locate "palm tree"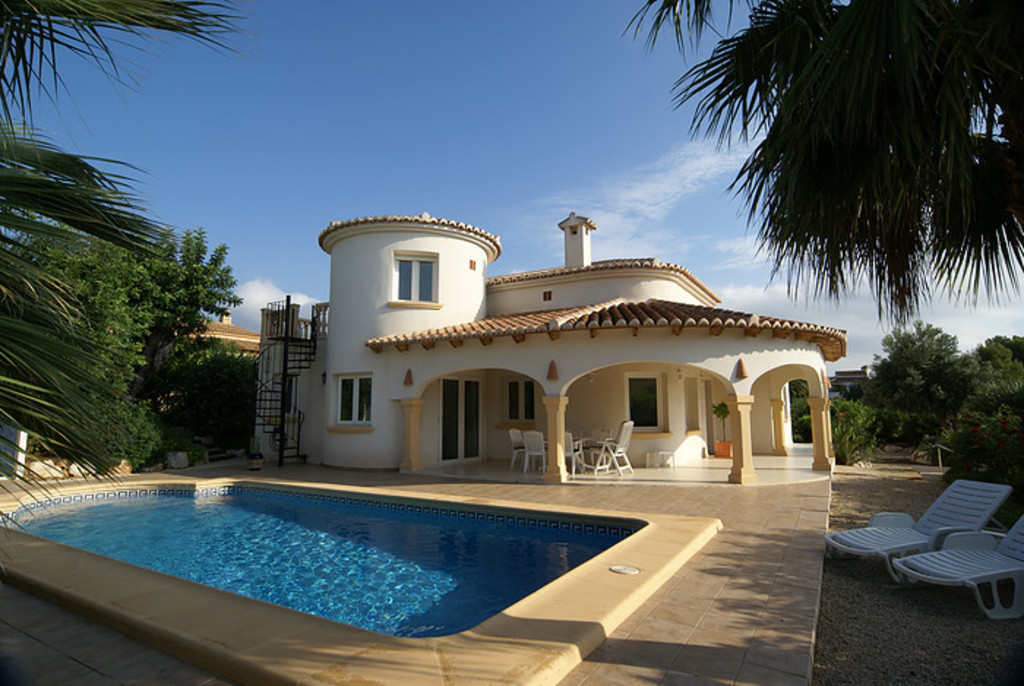
<bbox>0, 0, 243, 541</bbox>
